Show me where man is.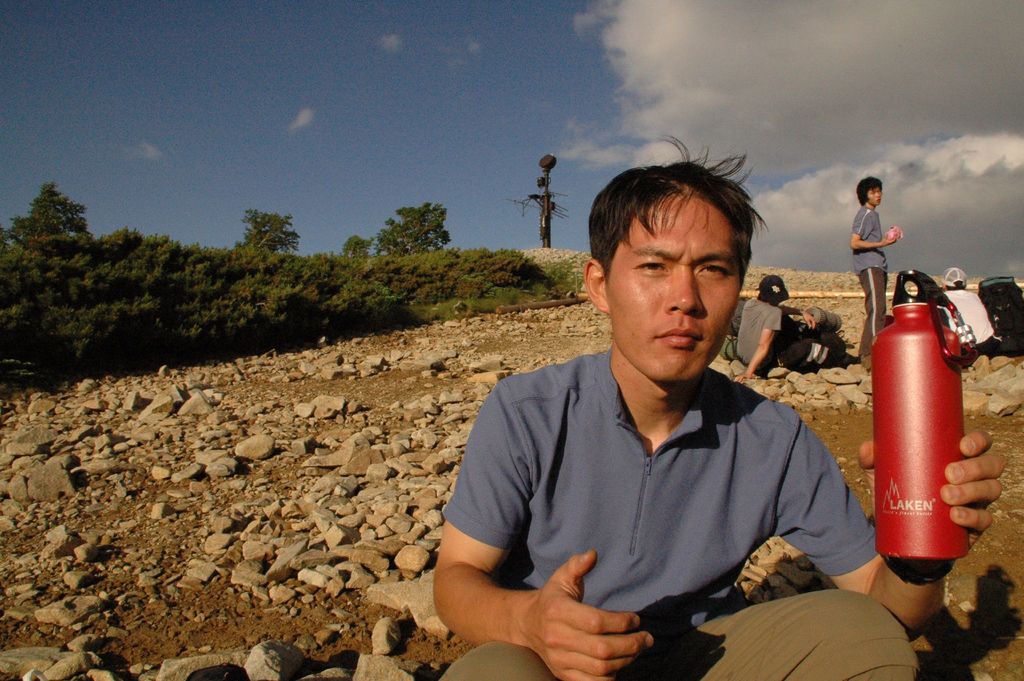
man is at left=440, top=158, right=888, bottom=666.
